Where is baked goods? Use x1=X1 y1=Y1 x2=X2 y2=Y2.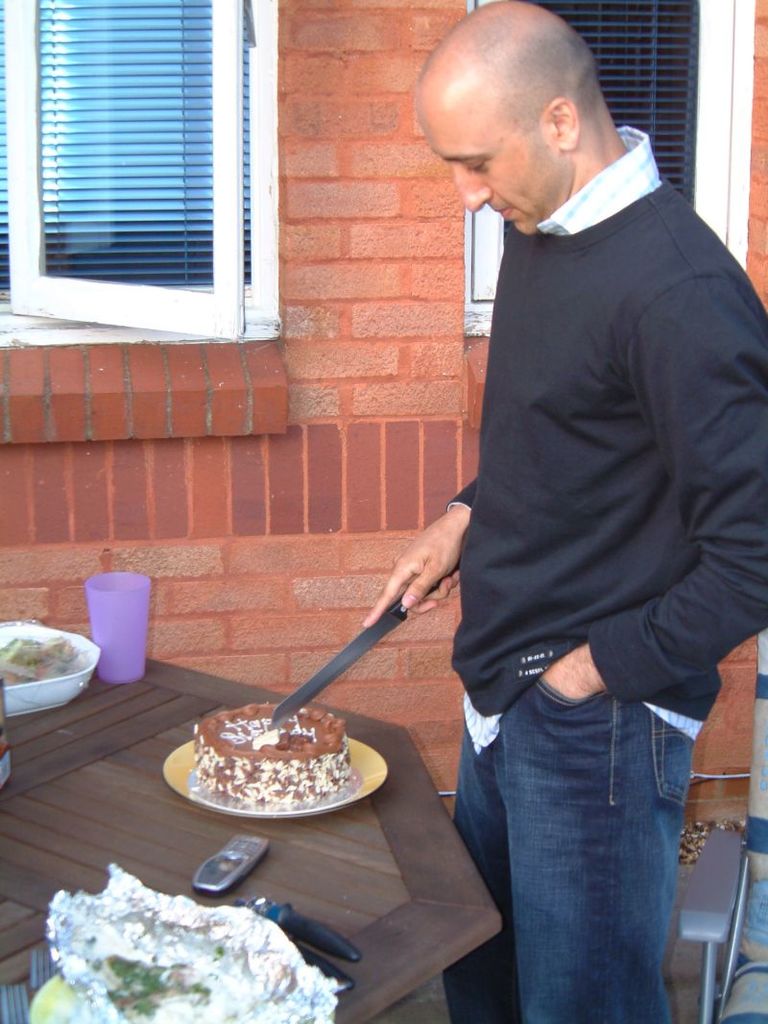
x1=187 y1=697 x2=357 y2=809.
